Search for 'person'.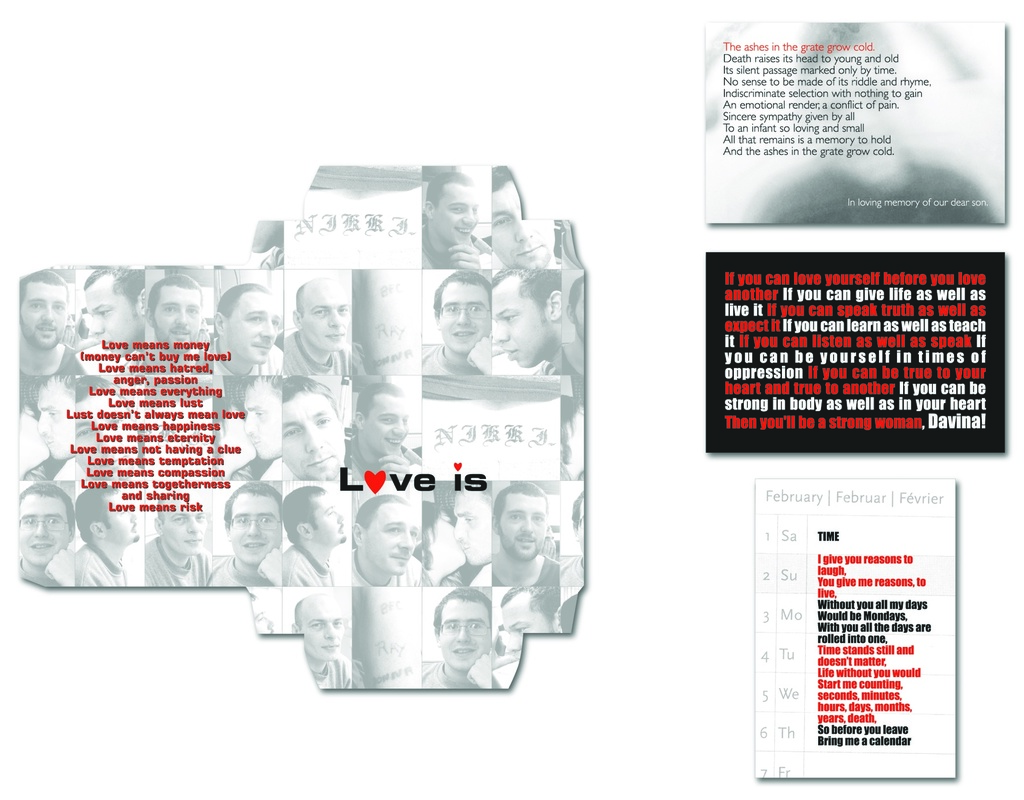
Found at Rect(72, 486, 140, 594).
